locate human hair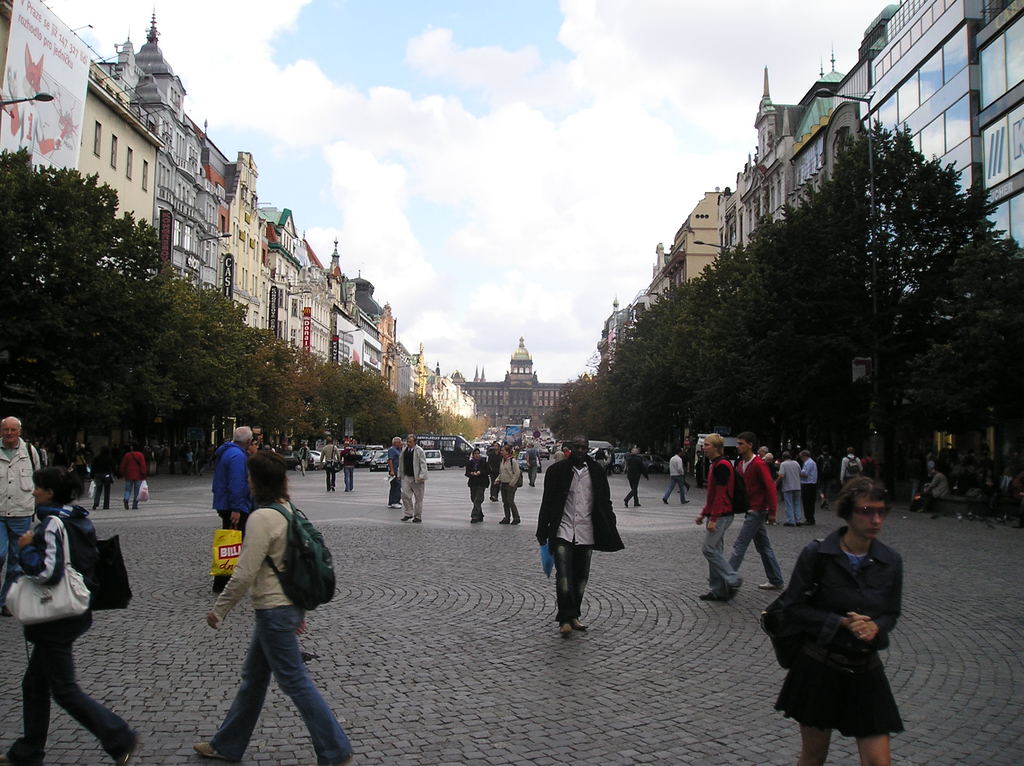
[x1=408, y1=433, x2=417, y2=442]
